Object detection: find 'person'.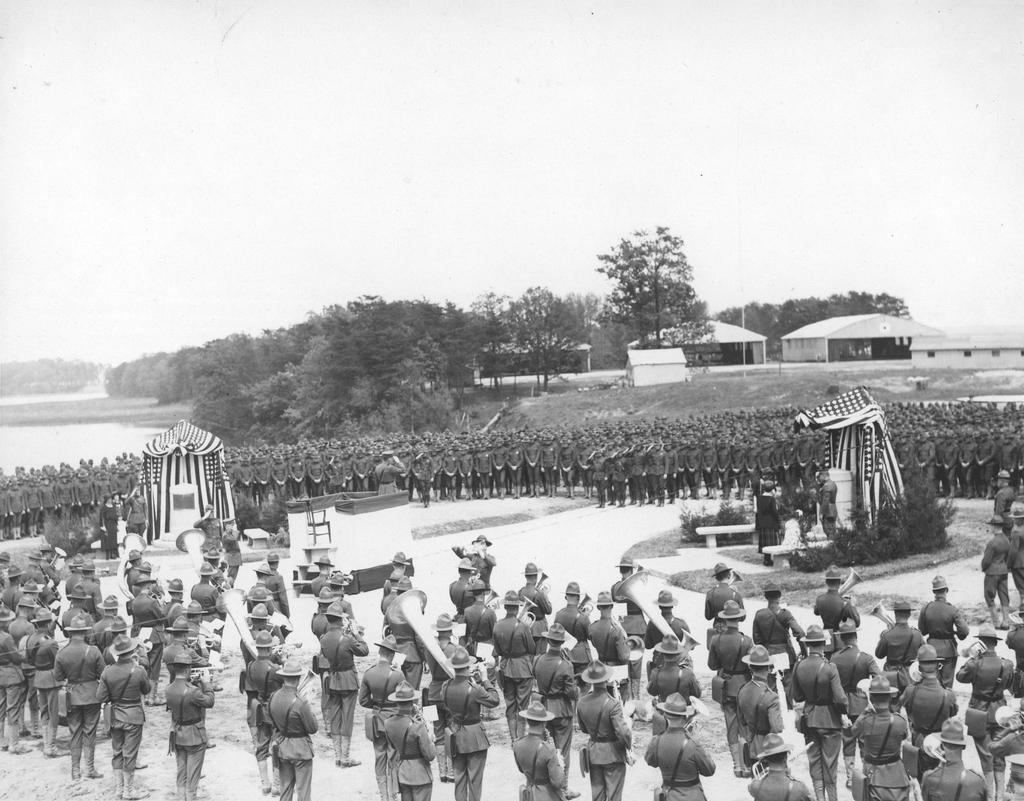
x1=0 y1=606 x2=31 y2=753.
